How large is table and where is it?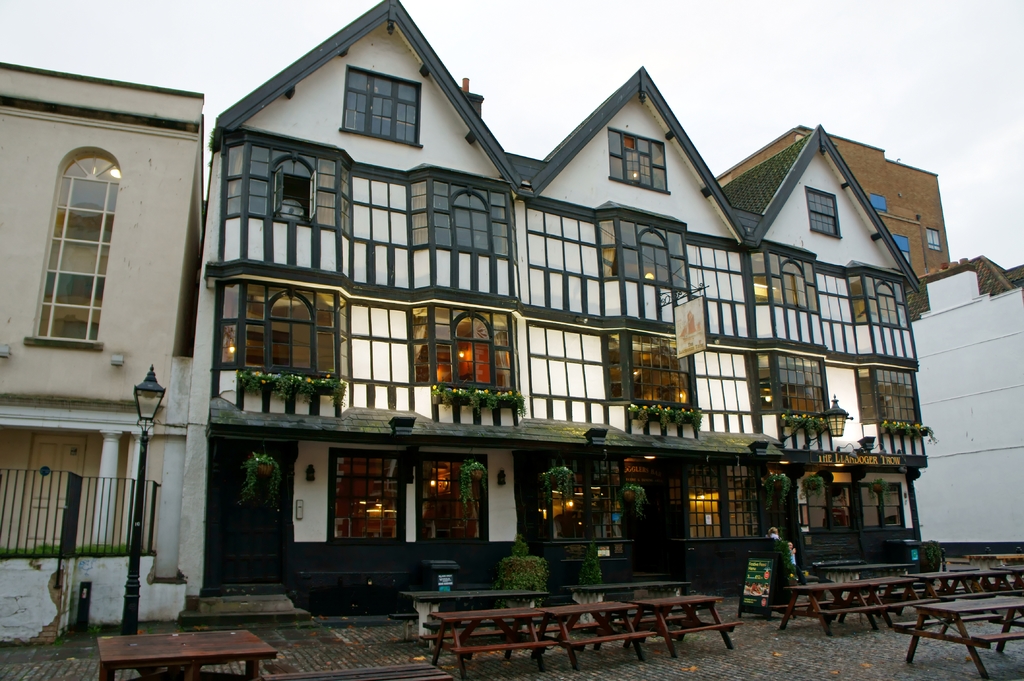
Bounding box: rect(95, 627, 273, 677).
